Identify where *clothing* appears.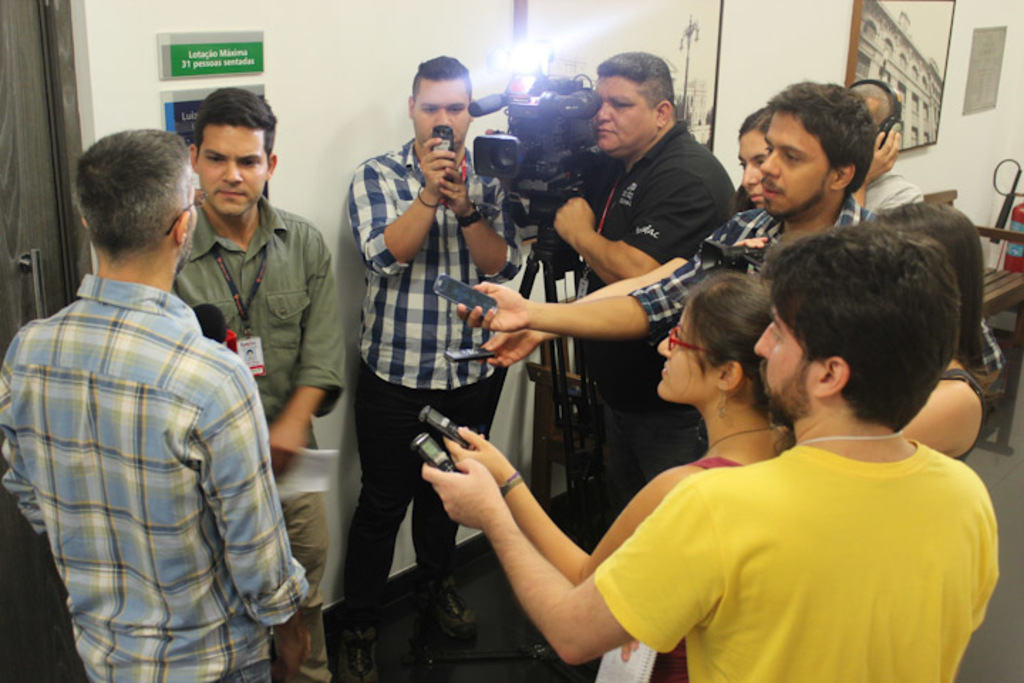
Appears at Rect(589, 115, 732, 411).
